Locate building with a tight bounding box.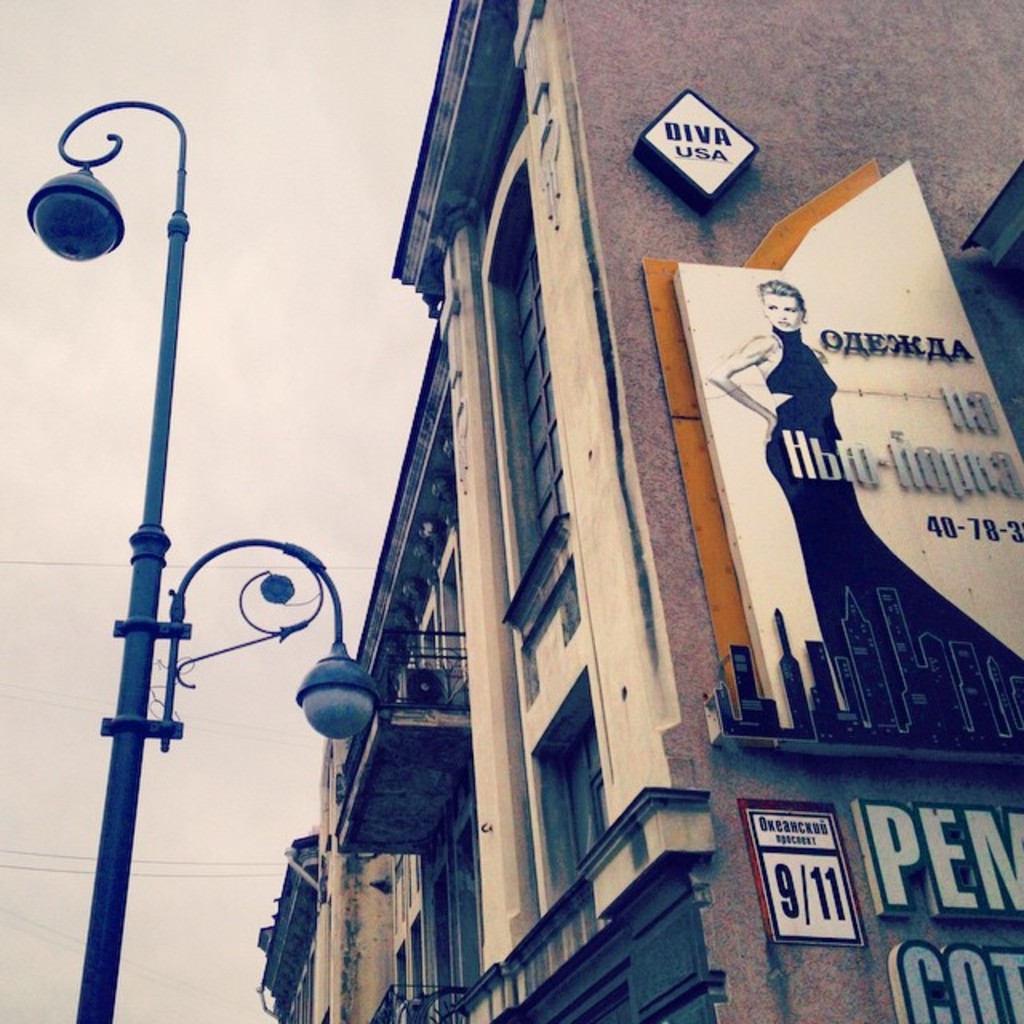
{"left": 259, "top": 0, "right": 1022, "bottom": 1022}.
